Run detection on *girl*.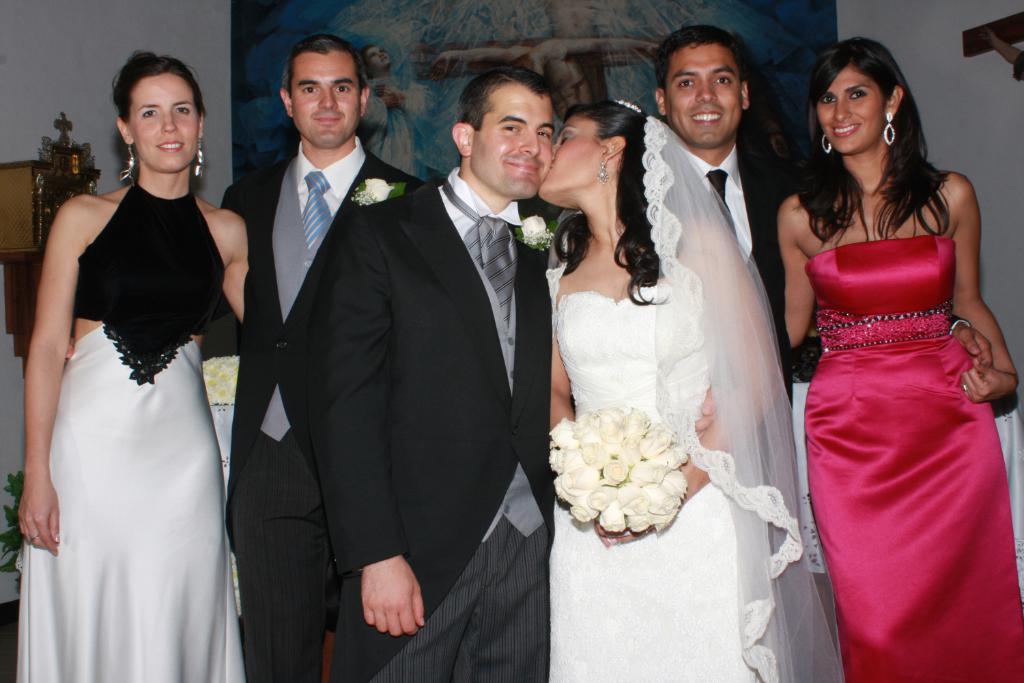
Result: box=[782, 37, 1019, 682].
